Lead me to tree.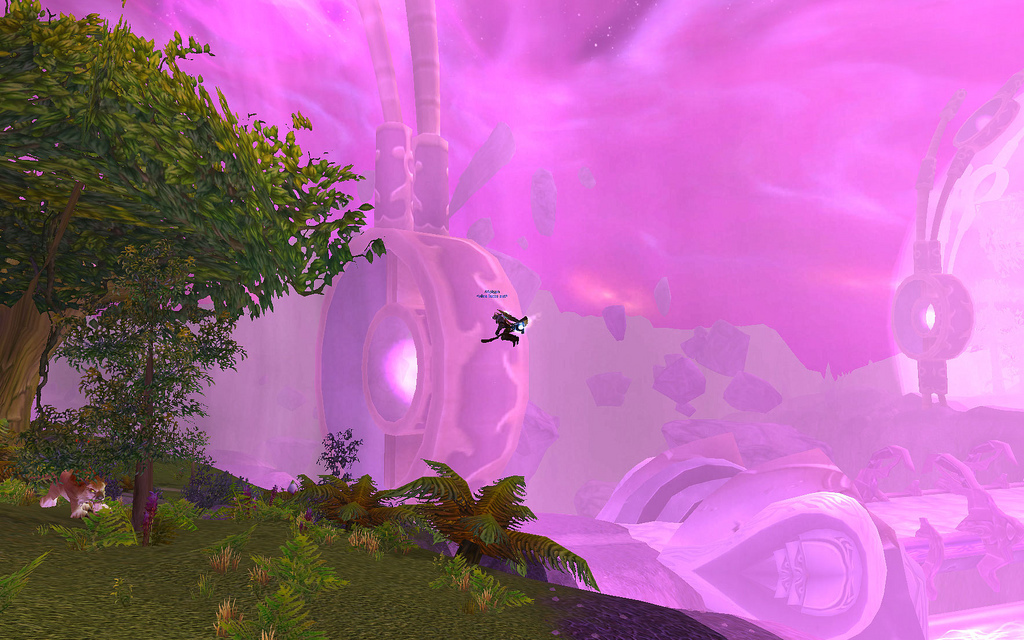
Lead to x1=376, y1=456, x2=603, y2=581.
